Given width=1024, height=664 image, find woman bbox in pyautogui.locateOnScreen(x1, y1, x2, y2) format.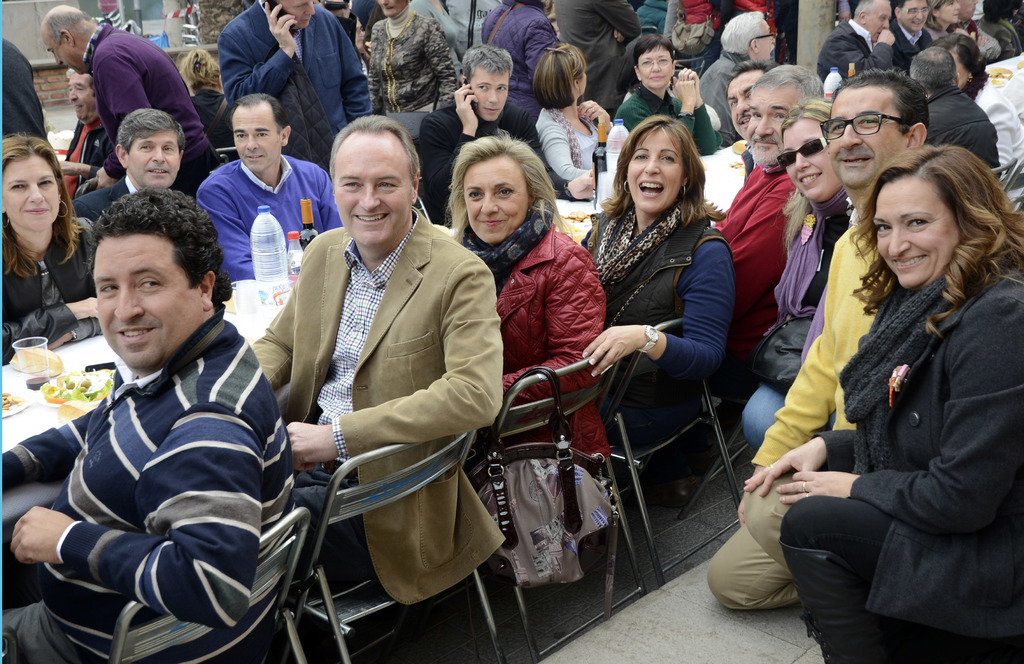
pyautogui.locateOnScreen(621, 29, 723, 159).
